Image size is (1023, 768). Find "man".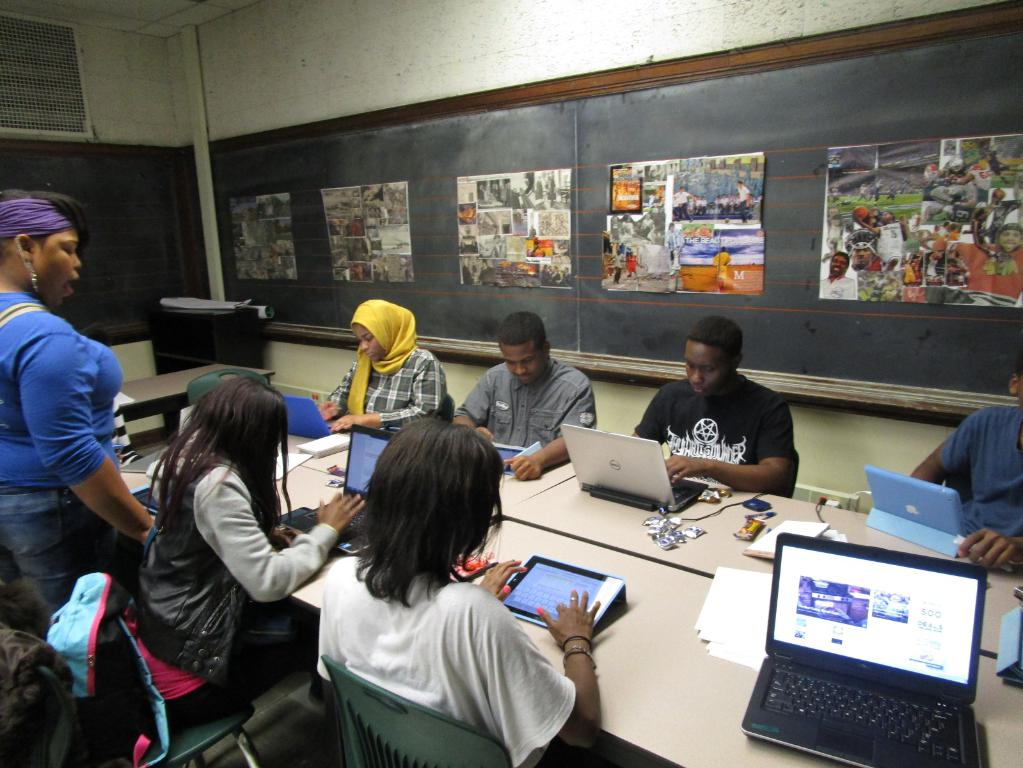
detection(615, 314, 802, 499).
